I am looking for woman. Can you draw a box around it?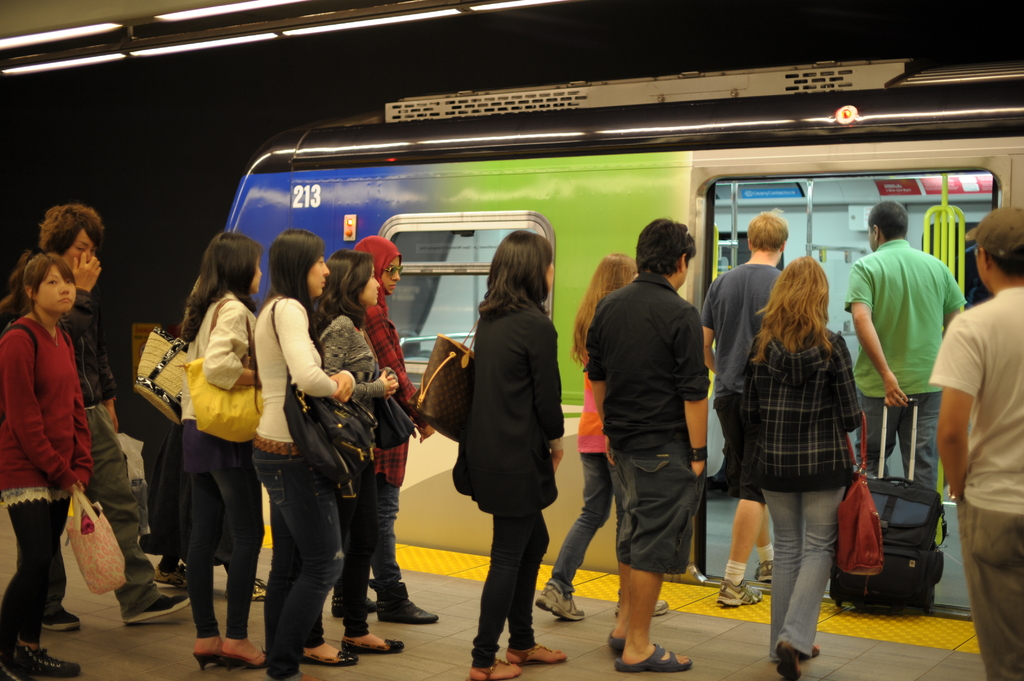
Sure, the bounding box is {"x1": 312, "y1": 250, "x2": 402, "y2": 664}.
